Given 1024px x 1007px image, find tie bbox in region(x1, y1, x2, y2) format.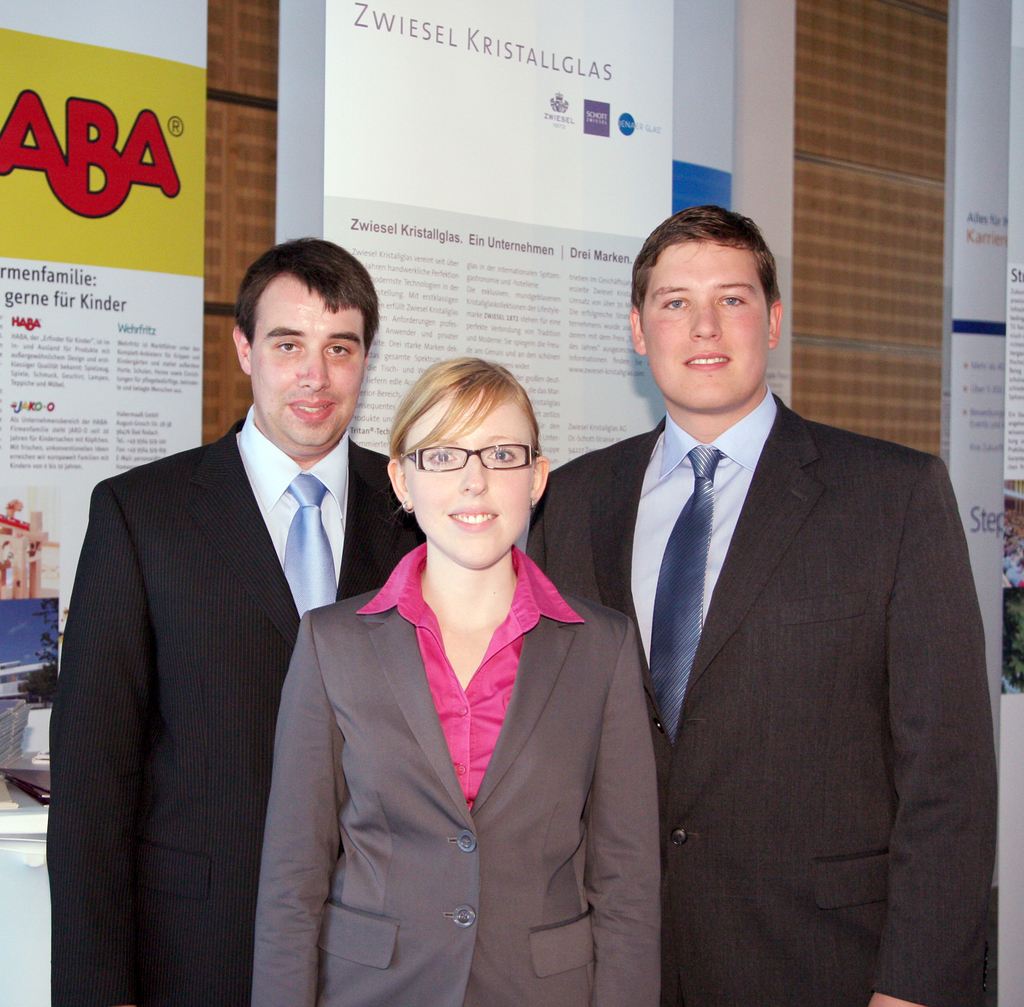
region(644, 442, 727, 747).
